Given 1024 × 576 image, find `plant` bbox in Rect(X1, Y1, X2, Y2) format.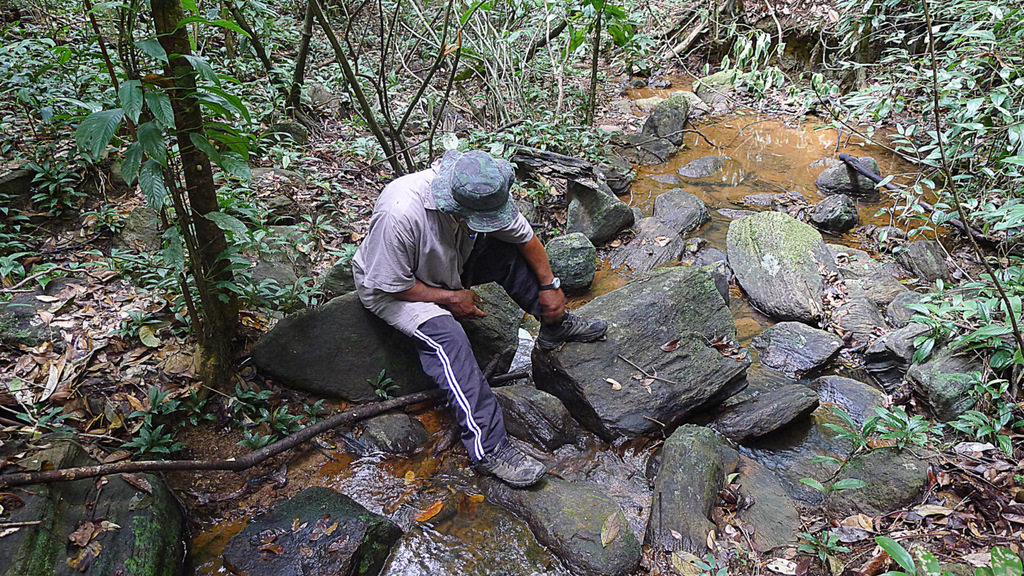
Rect(237, 426, 277, 449).
